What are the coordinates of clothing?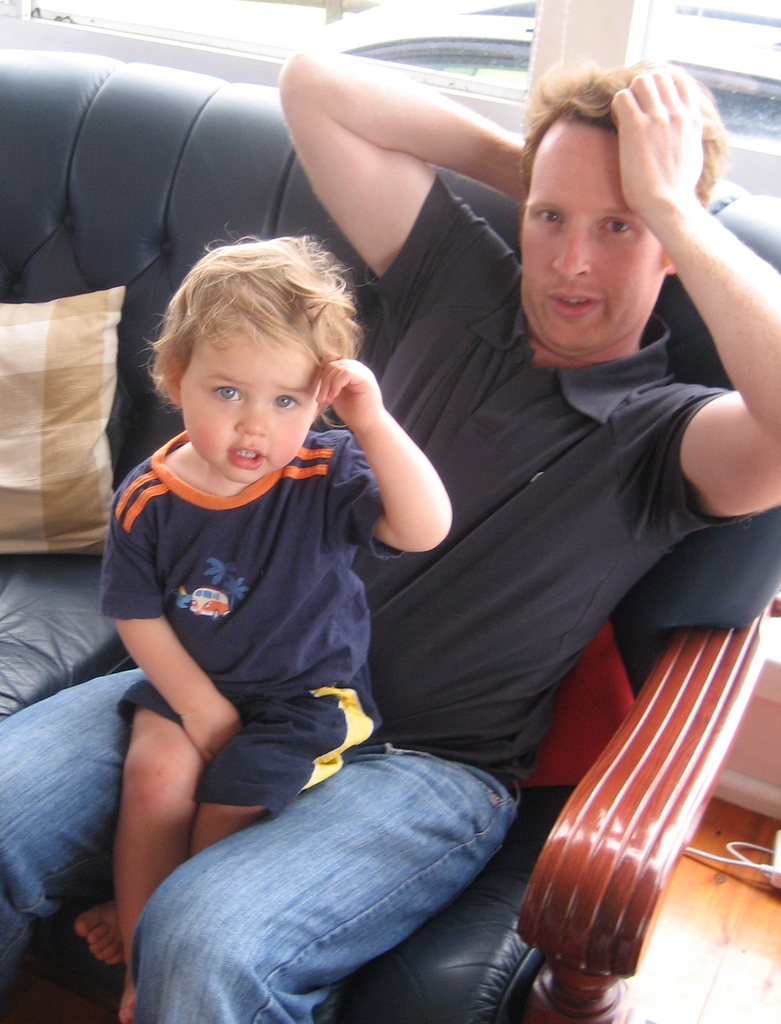
[x1=0, y1=174, x2=736, y2=1023].
